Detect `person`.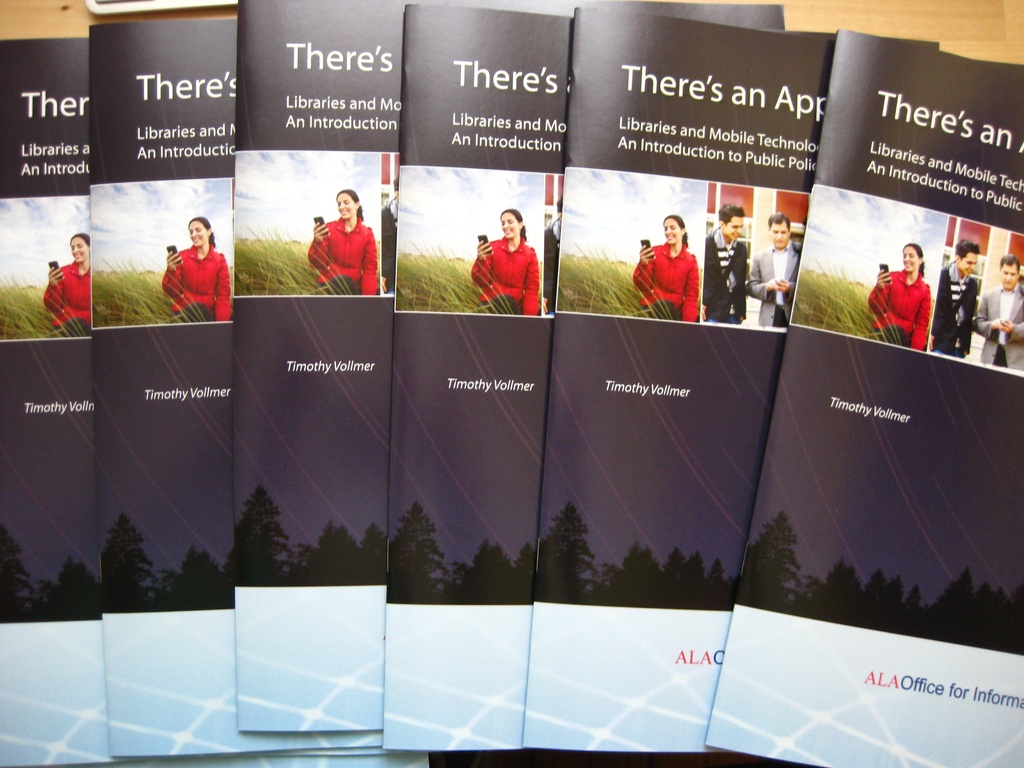
Detected at locate(705, 207, 750, 322).
